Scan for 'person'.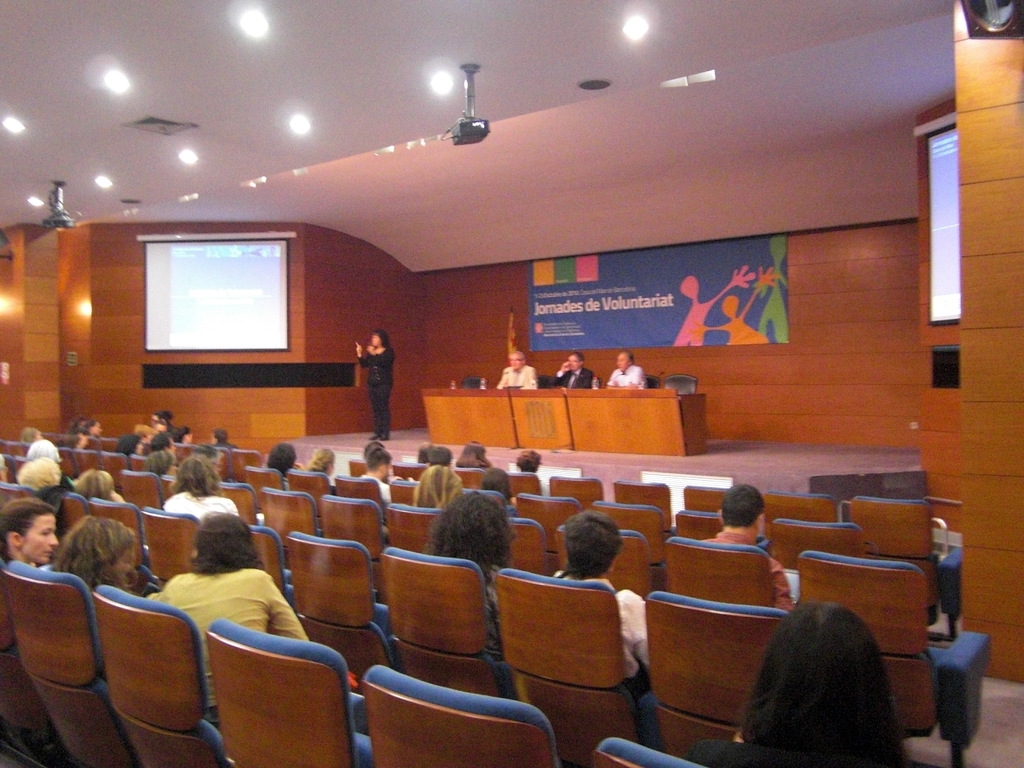
Scan result: Rect(139, 512, 316, 739).
